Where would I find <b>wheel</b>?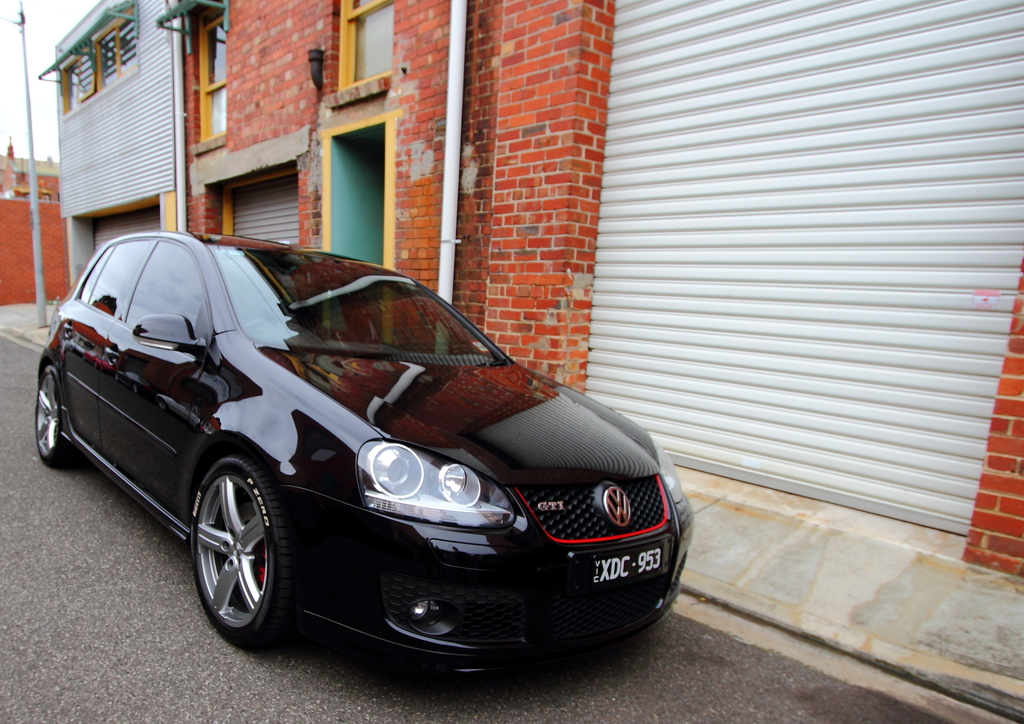
At [x1=179, y1=461, x2=286, y2=644].
